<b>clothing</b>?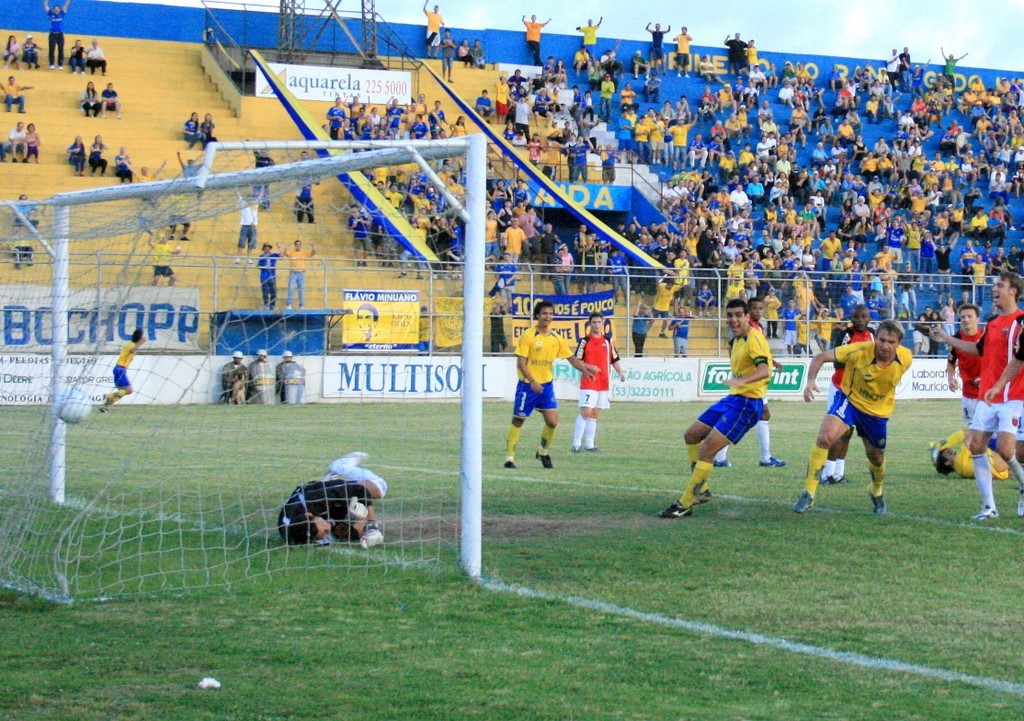
(971,303,1023,436)
